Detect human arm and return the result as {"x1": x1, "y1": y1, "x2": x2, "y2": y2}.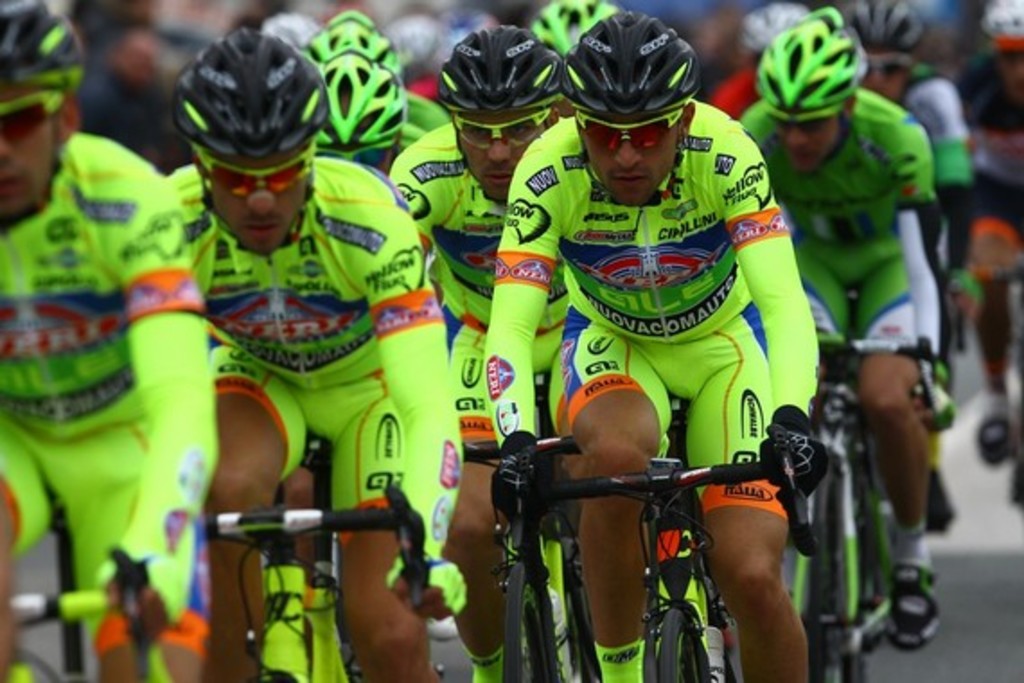
{"x1": 715, "y1": 128, "x2": 832, "y2": 500}.
